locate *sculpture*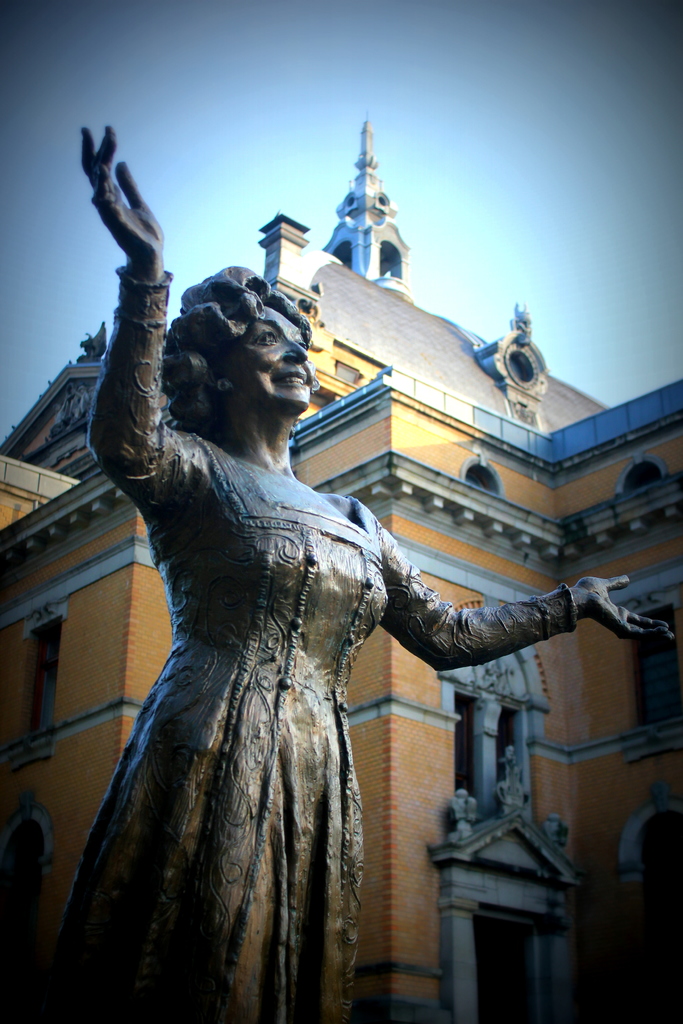
rect(39, 202, 582, 1010)
